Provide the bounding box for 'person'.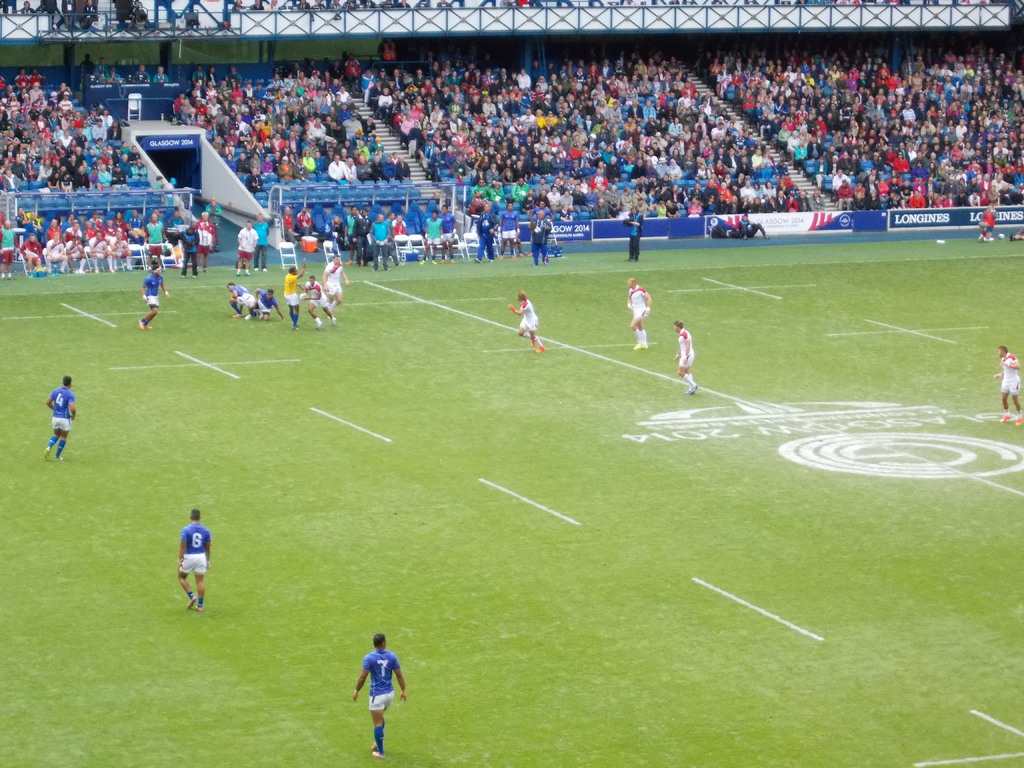
<box>532,207,552,266</box>.
